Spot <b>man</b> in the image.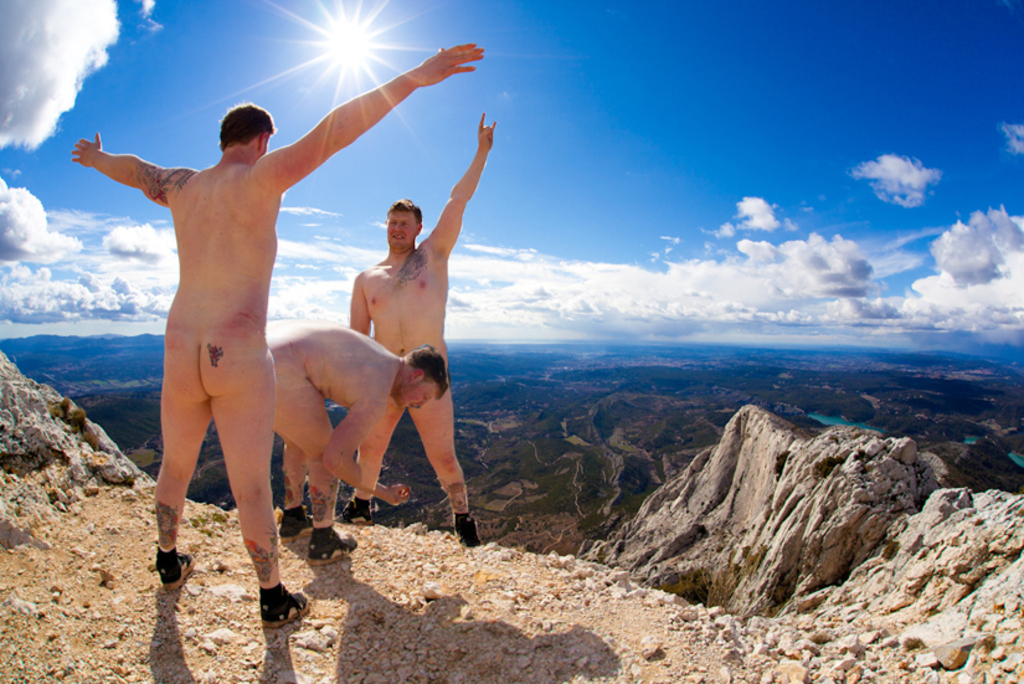
<b>man</b> found at select_region(268, 326, 454, 557).
